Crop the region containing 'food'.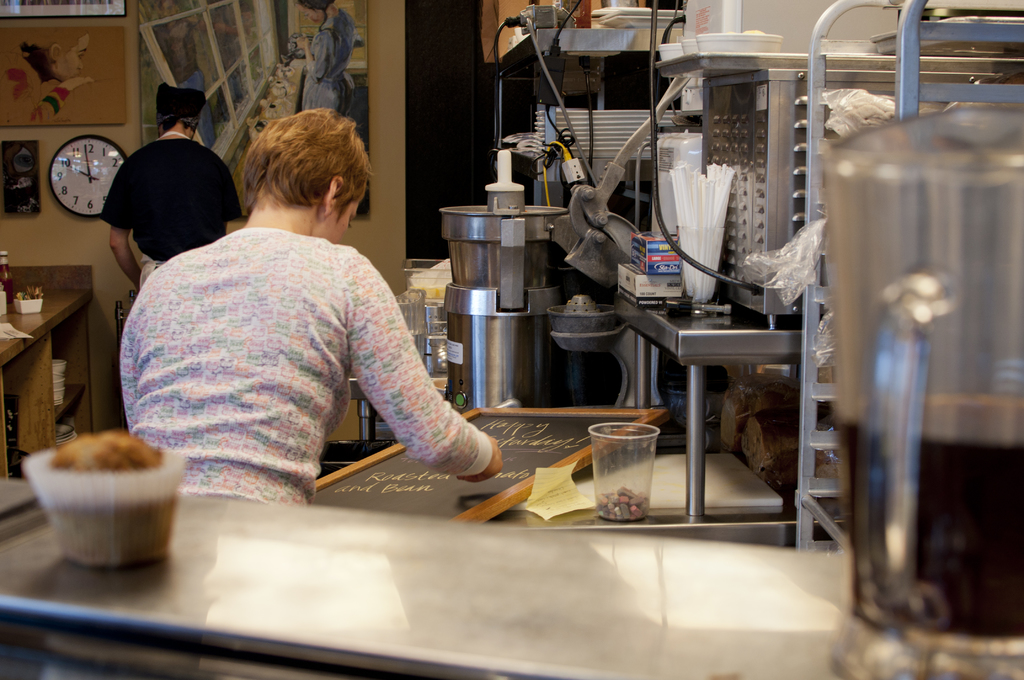
Crop region: [39, 430, 179, 565].
